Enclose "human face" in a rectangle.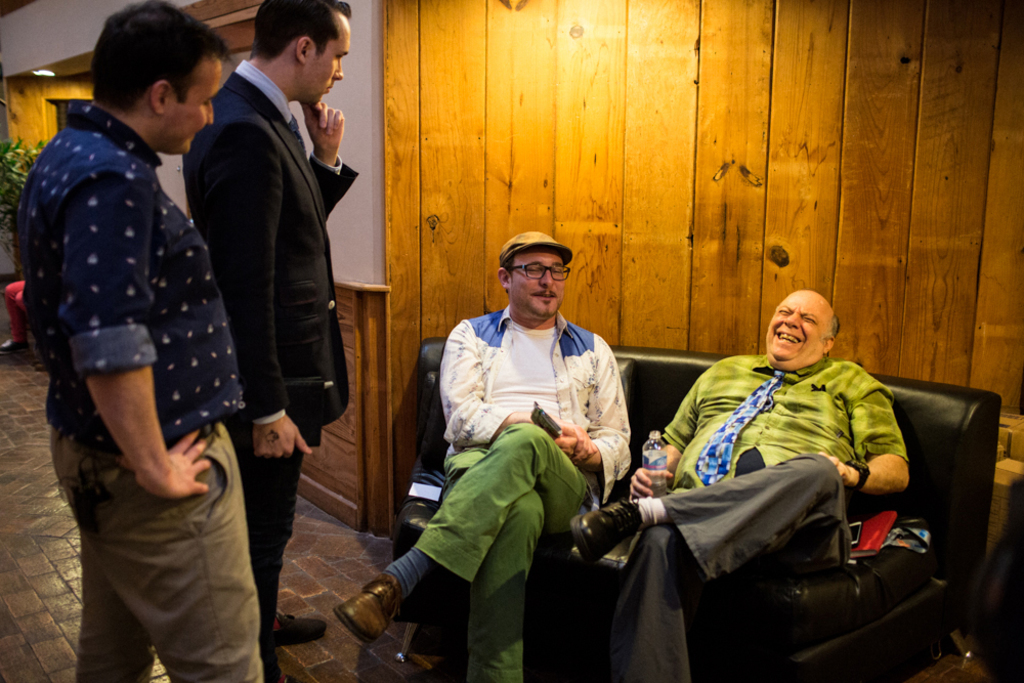
<bbox>768, 290, 828, 366</bbox>.
